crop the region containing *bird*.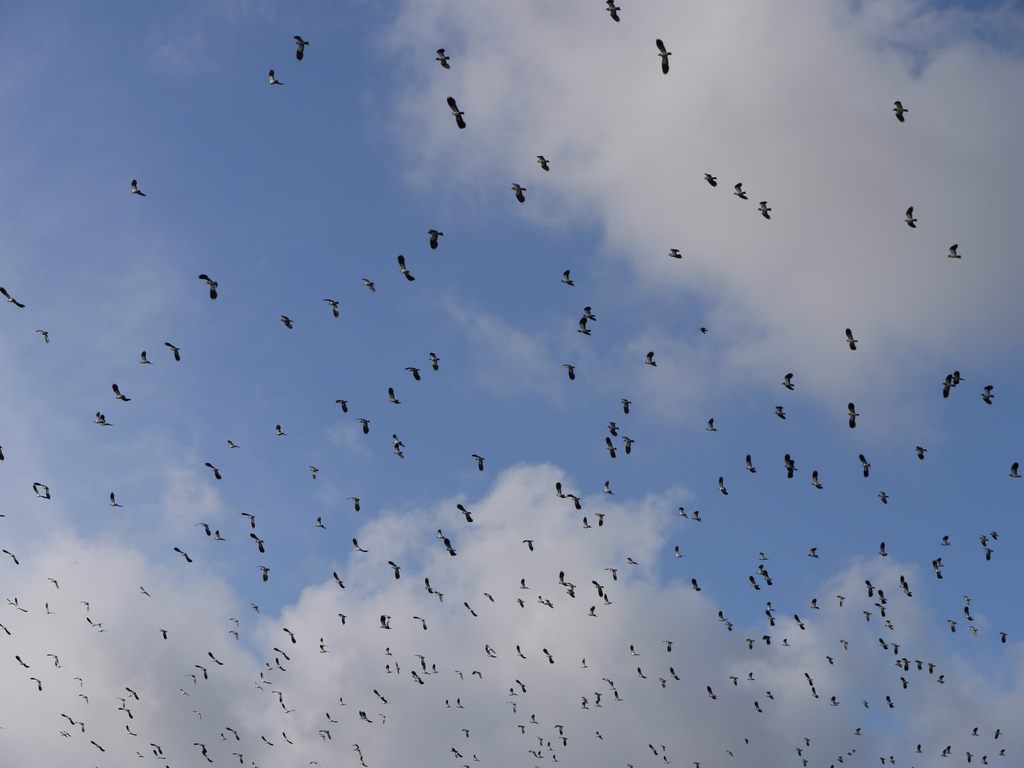
Crop region: 520:536:535:554.
